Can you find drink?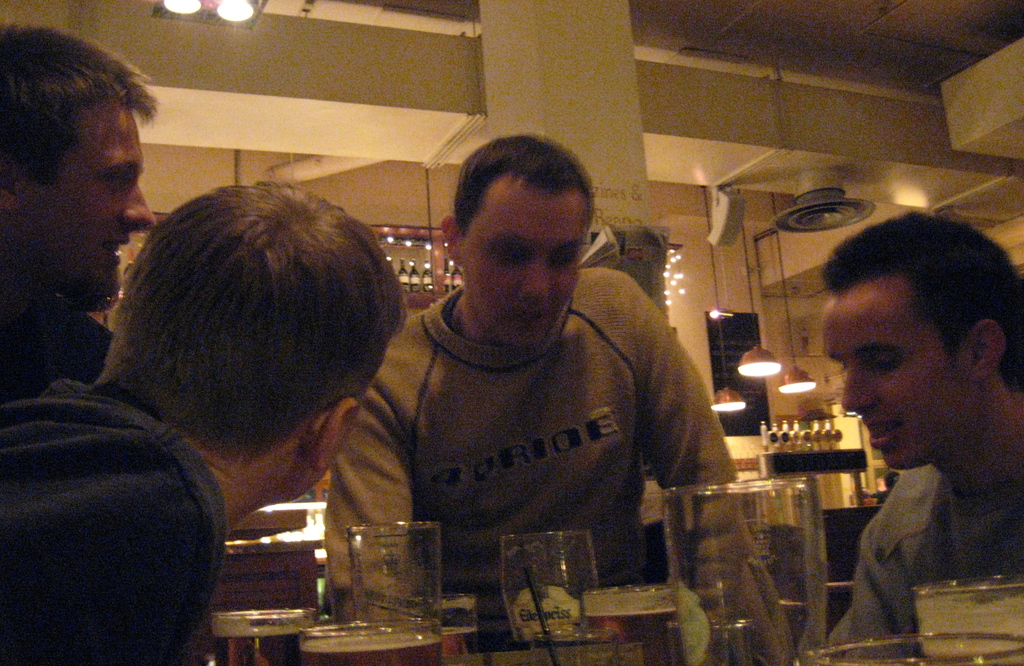
Yes, bounding box: 438/628/483/653.
